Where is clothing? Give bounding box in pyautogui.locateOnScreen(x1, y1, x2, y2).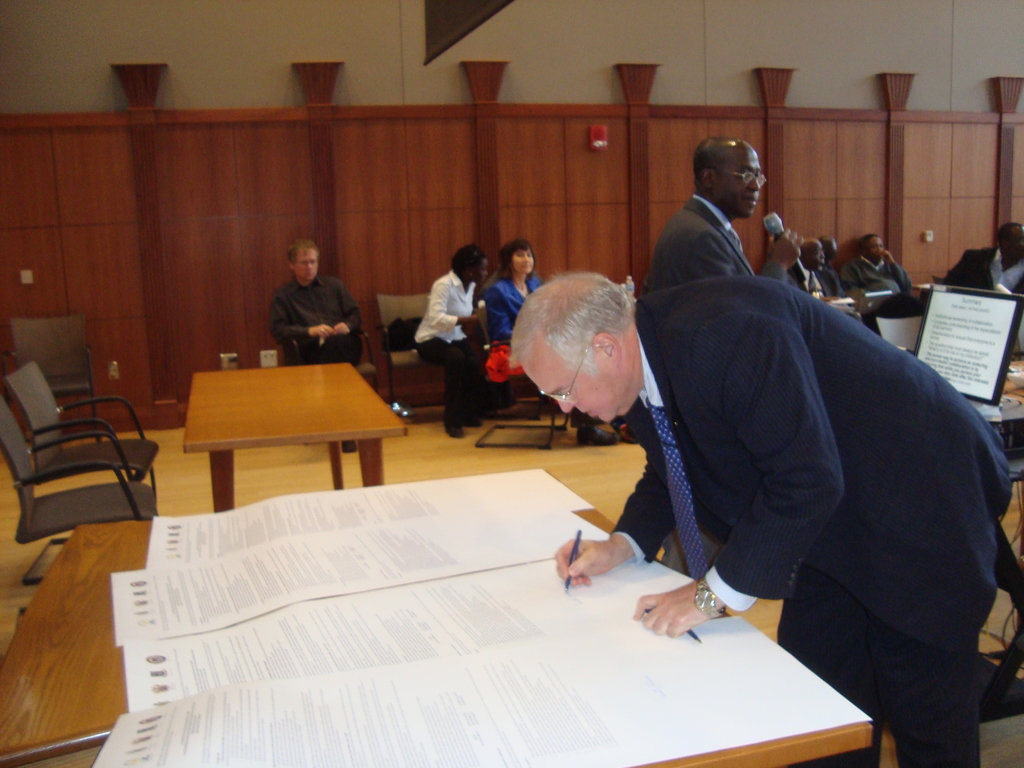
pyautogui.locateOnScreen(412, 266, 480, 424).
